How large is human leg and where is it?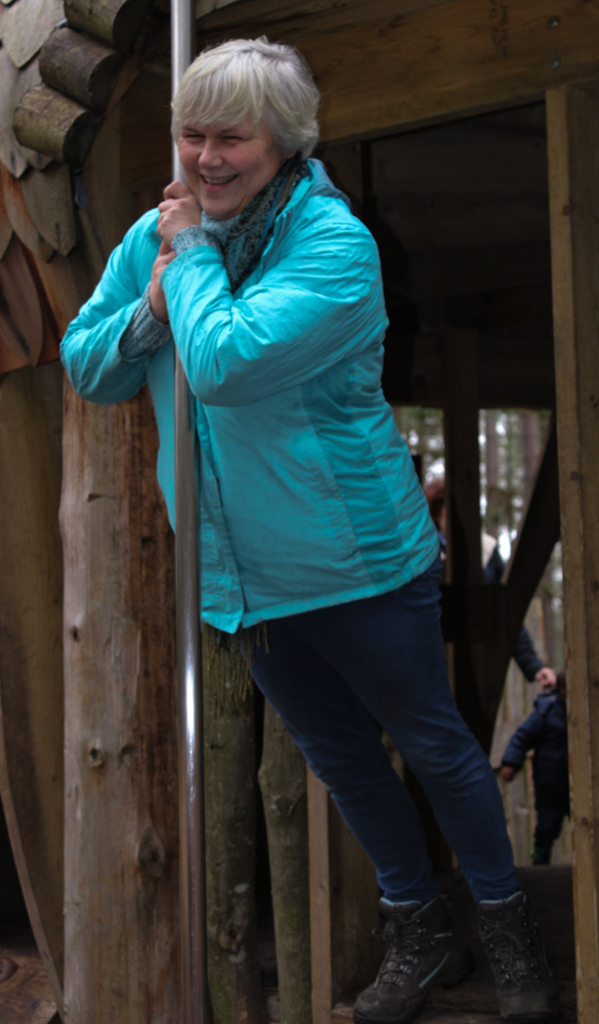
Bounding box: <region>307, 482, 555, 1023</region>.
